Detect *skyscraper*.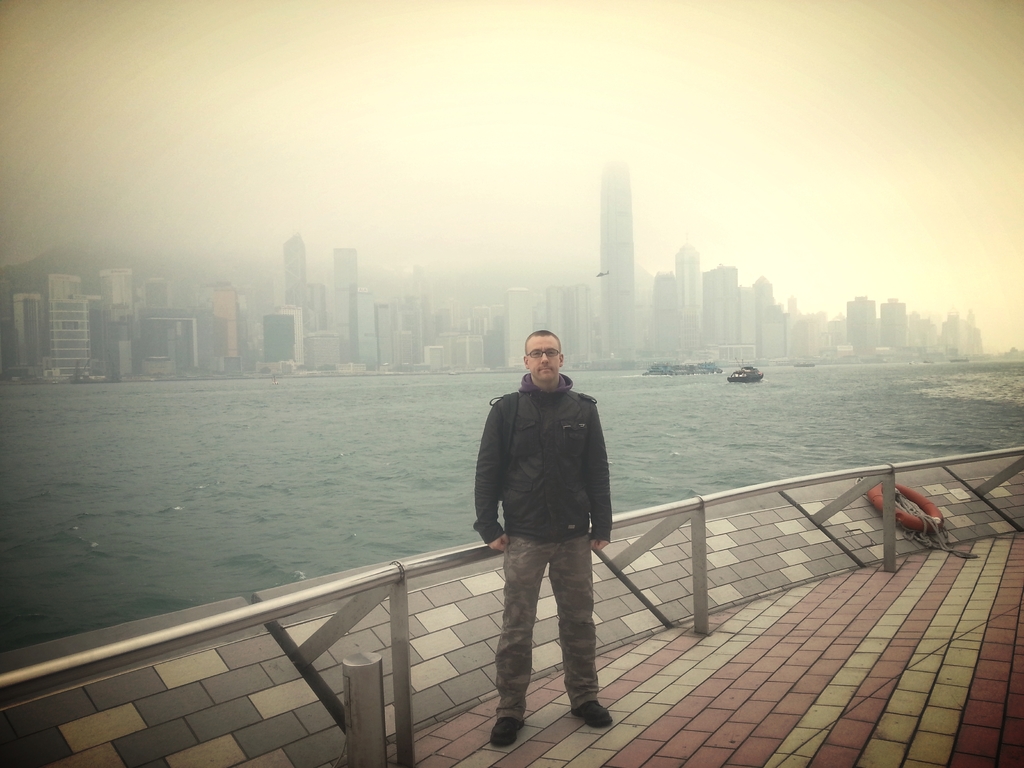
Detected at 548/285/573/355.
